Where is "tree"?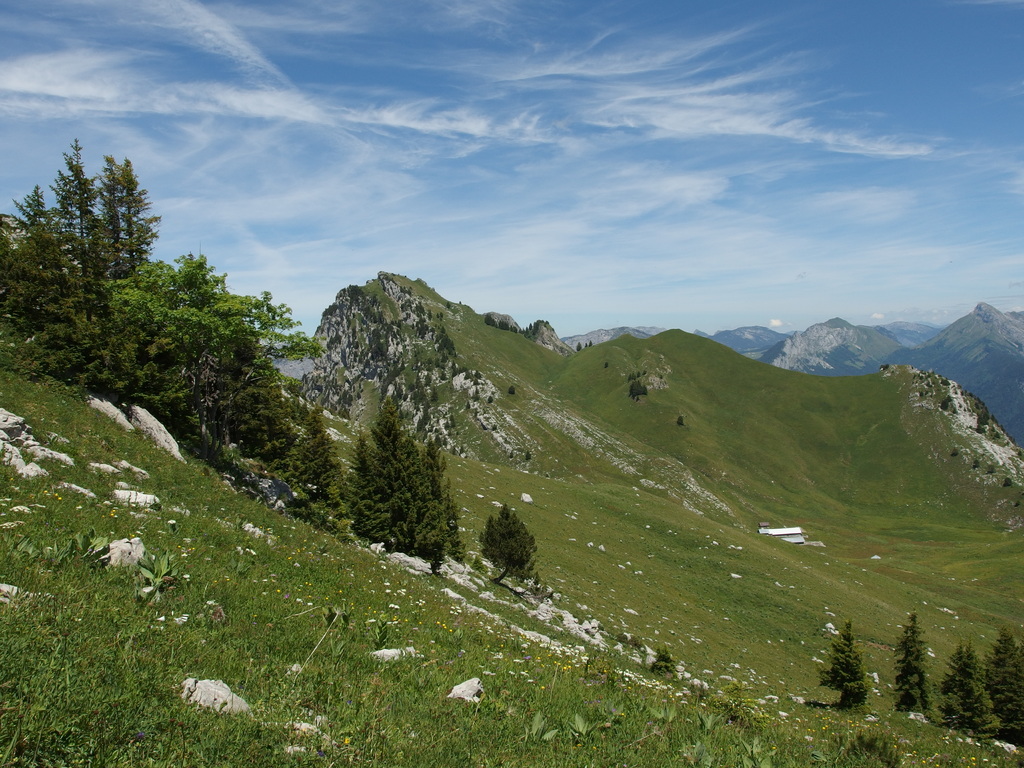
(983, 627, 1023, 749).
